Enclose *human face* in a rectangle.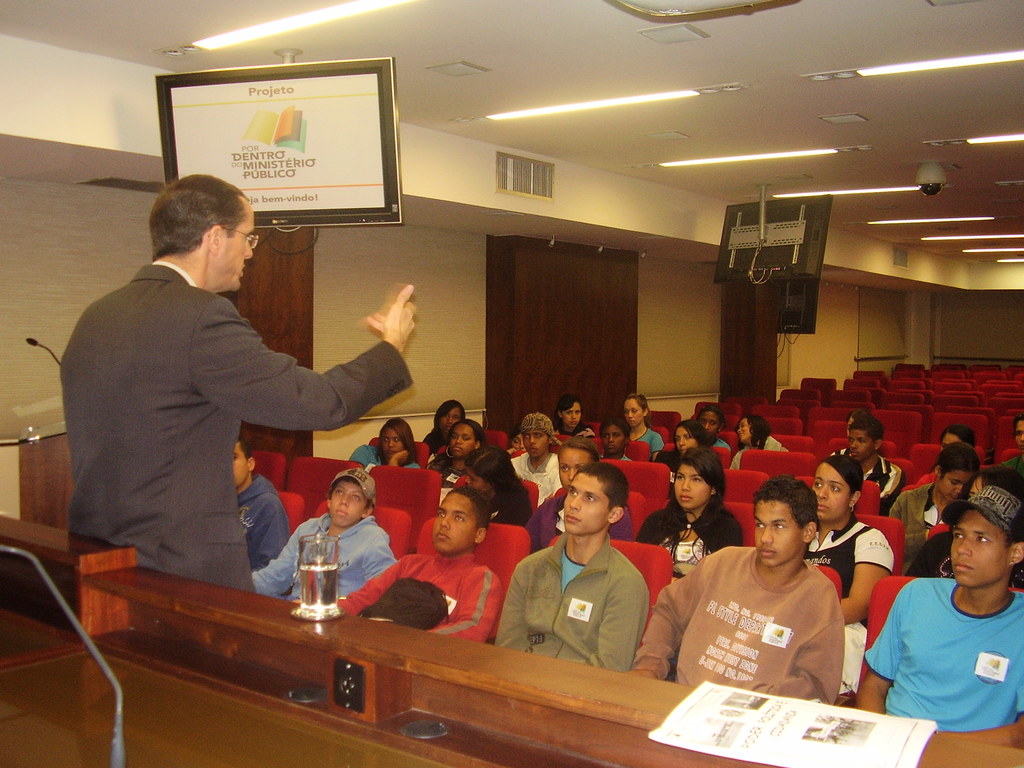
[left=812, top=461, right=848, bottom=519].
